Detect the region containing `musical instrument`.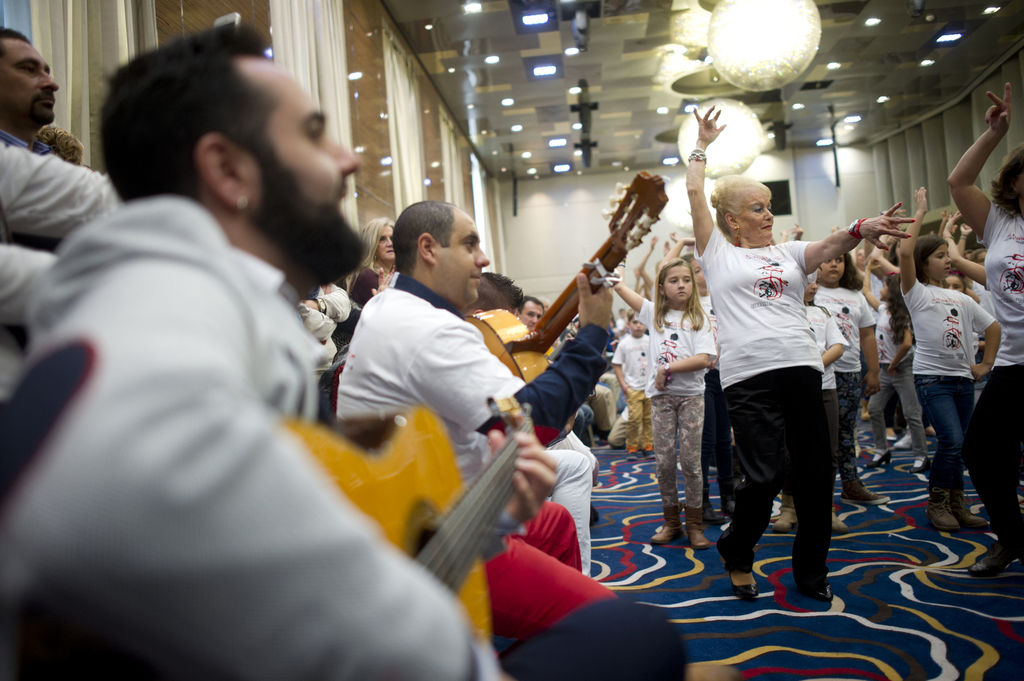
(280, 393, 544, 659).
